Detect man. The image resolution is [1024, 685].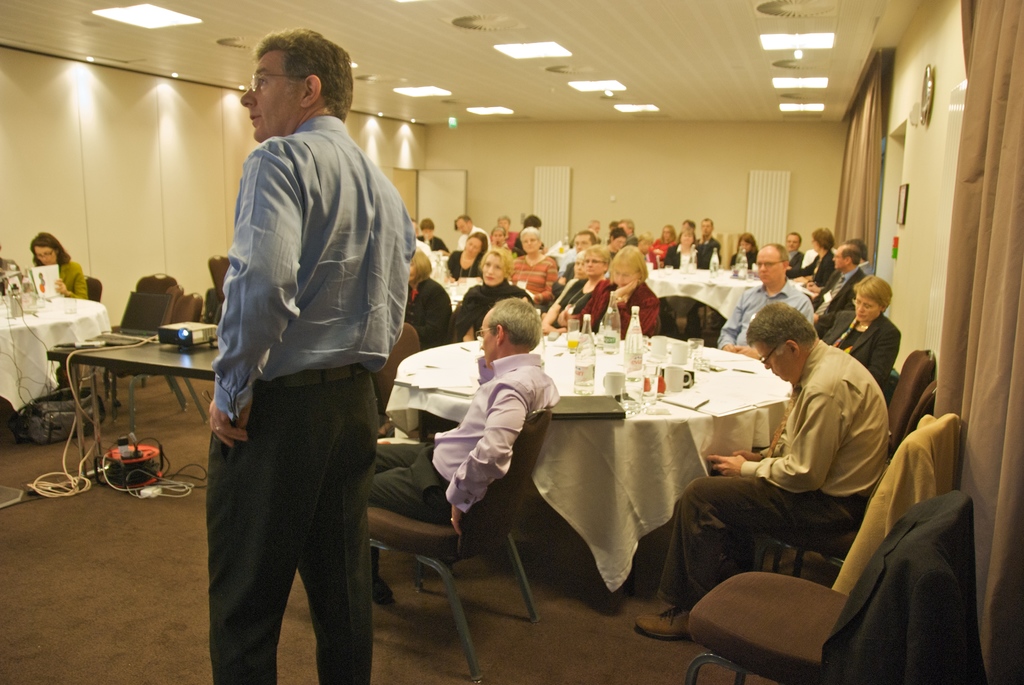
<bbox>806, 244, 863, 333</bbox>.
